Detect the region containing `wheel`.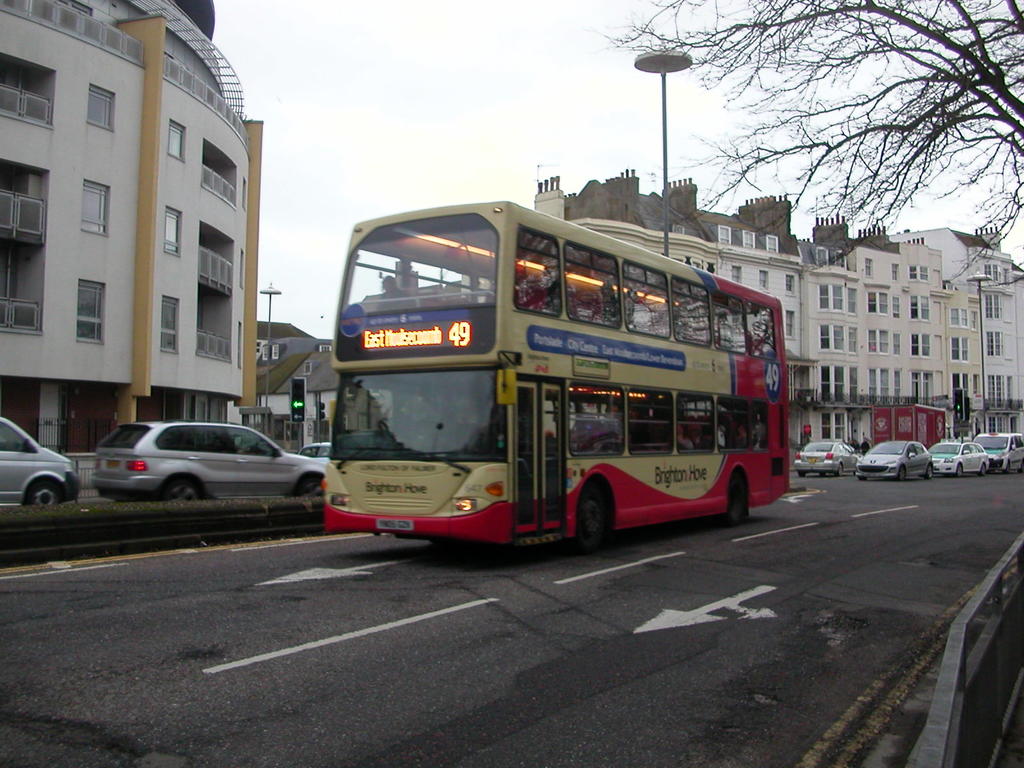
<box>977,463,988,475</box>.
